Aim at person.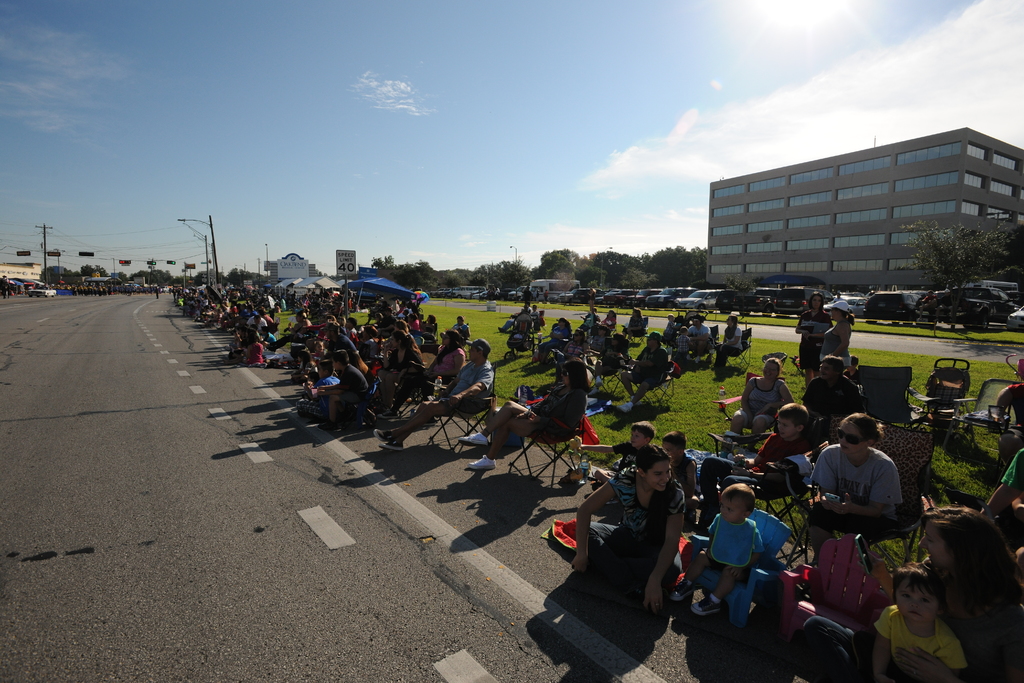
Aimed at 540 317 569 347.
